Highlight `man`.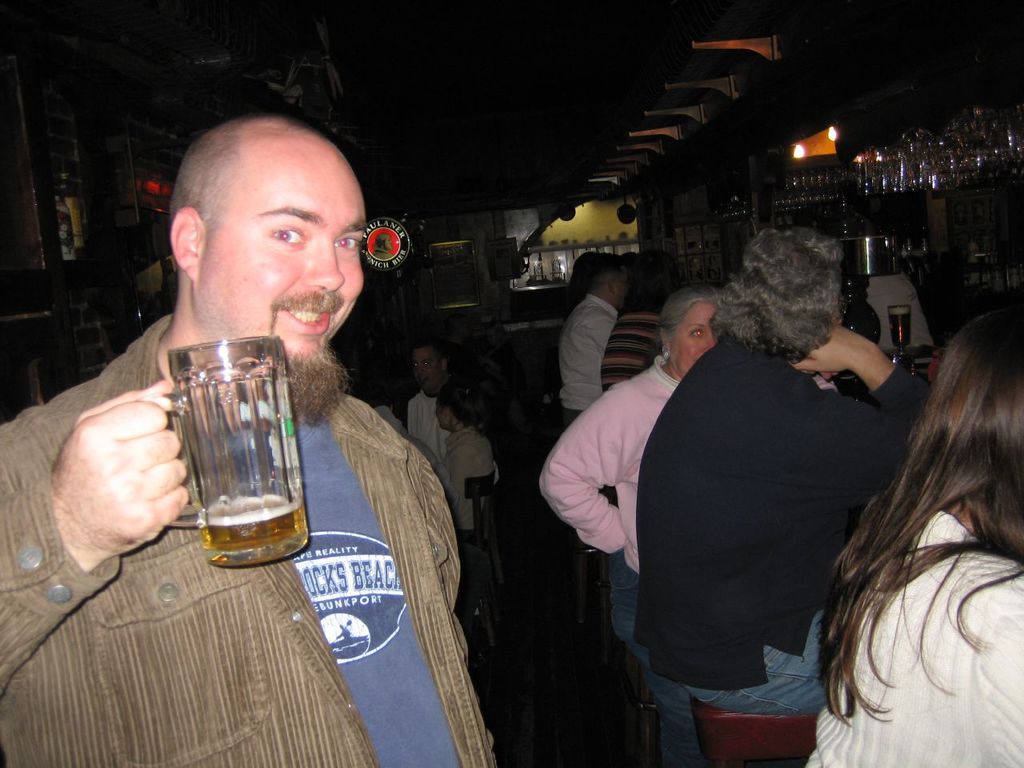
Highlighted region: pyautogui.locateOnScreen(0, 114, 503, 767).
